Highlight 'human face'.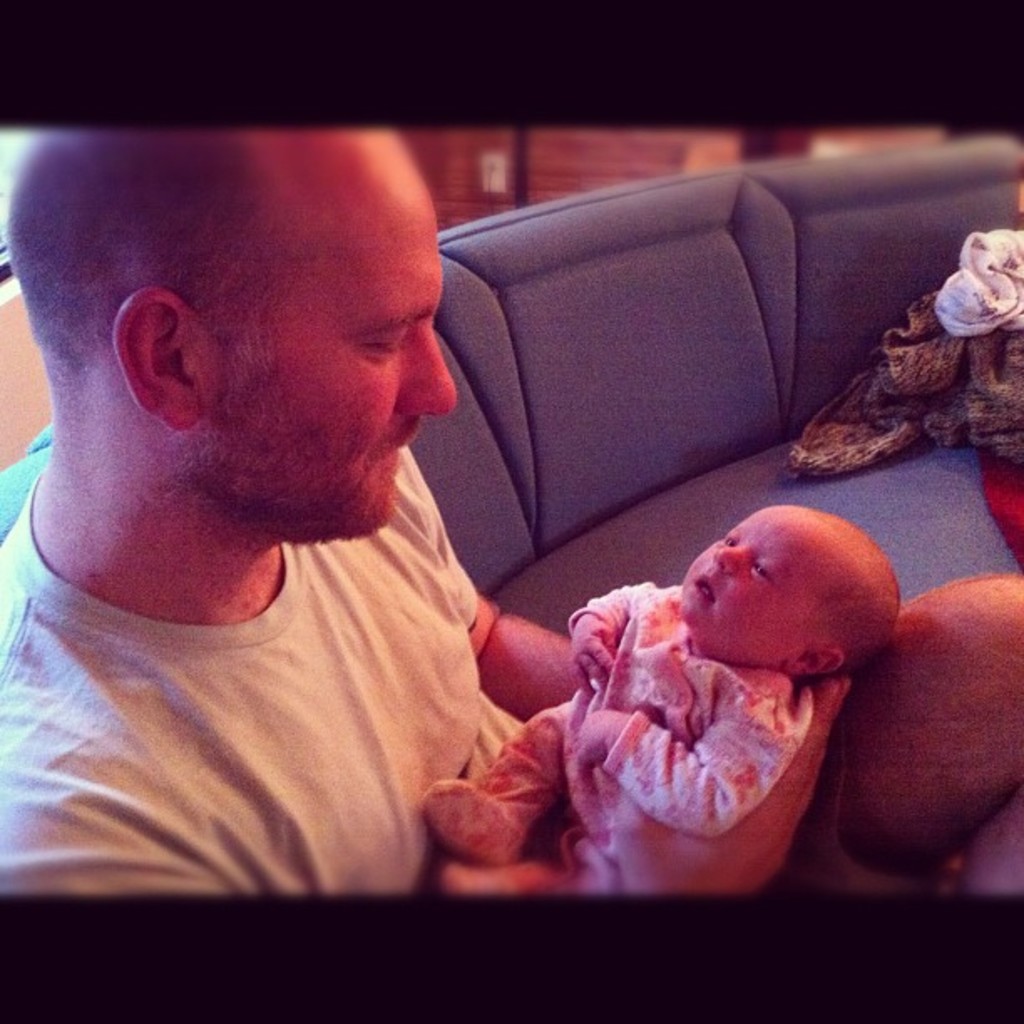
Highlighted region: pyautogui.locateOnScreen(211, 127, 462, 537).
